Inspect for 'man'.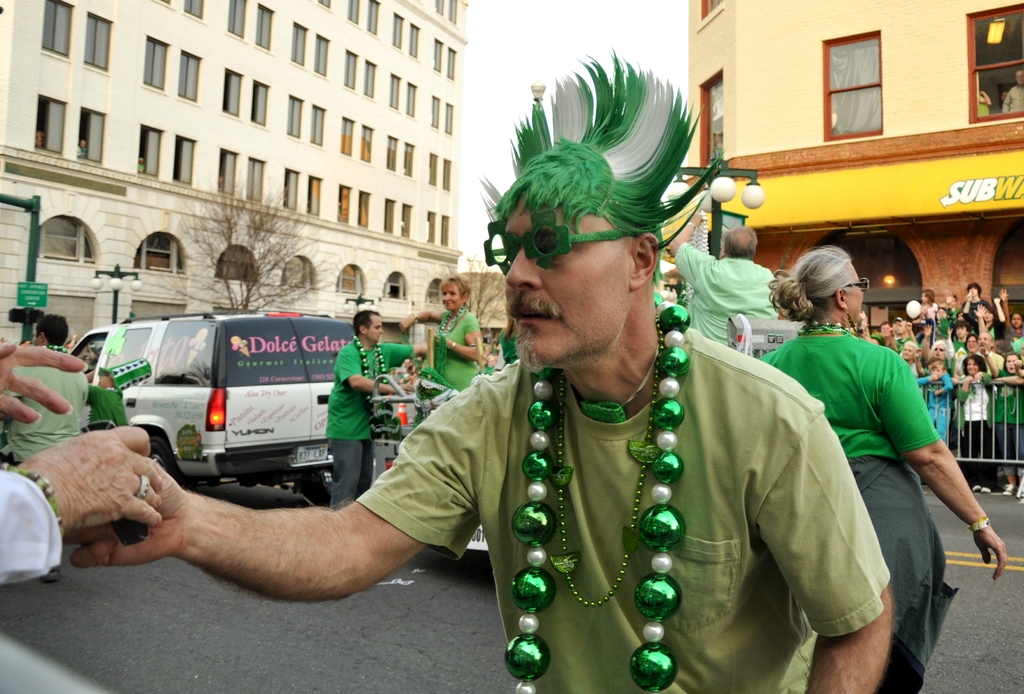
Inspection: 934/307/950/325.
